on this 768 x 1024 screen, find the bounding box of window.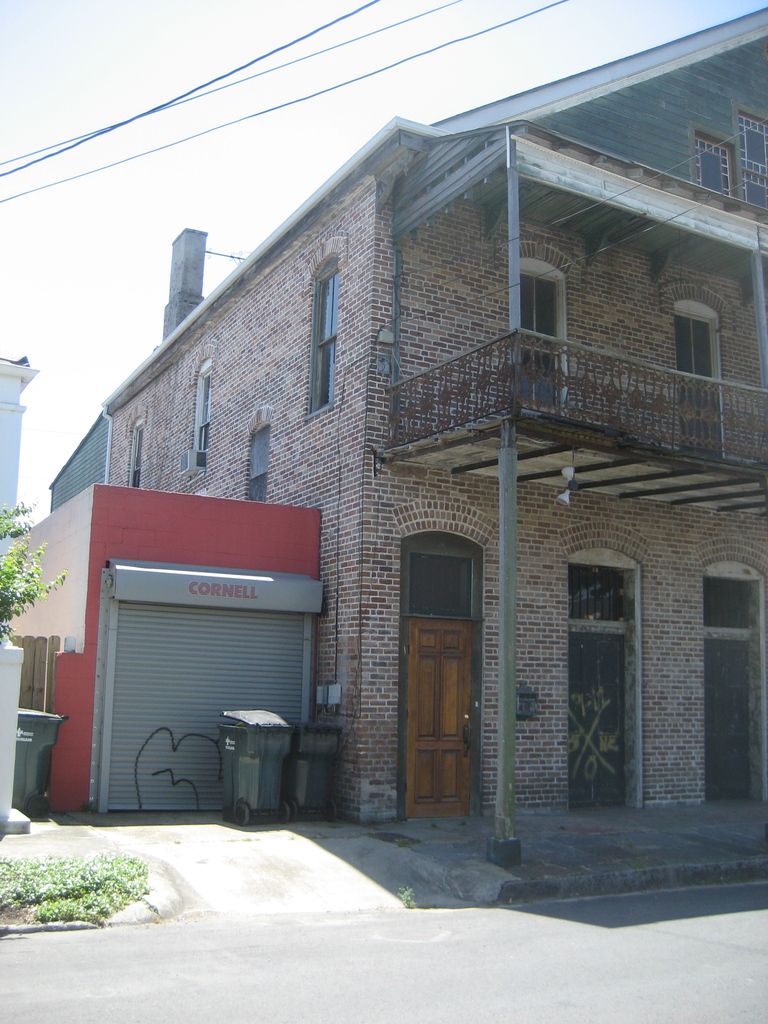
Bounding box: box=[125, 407, 157, 503].
